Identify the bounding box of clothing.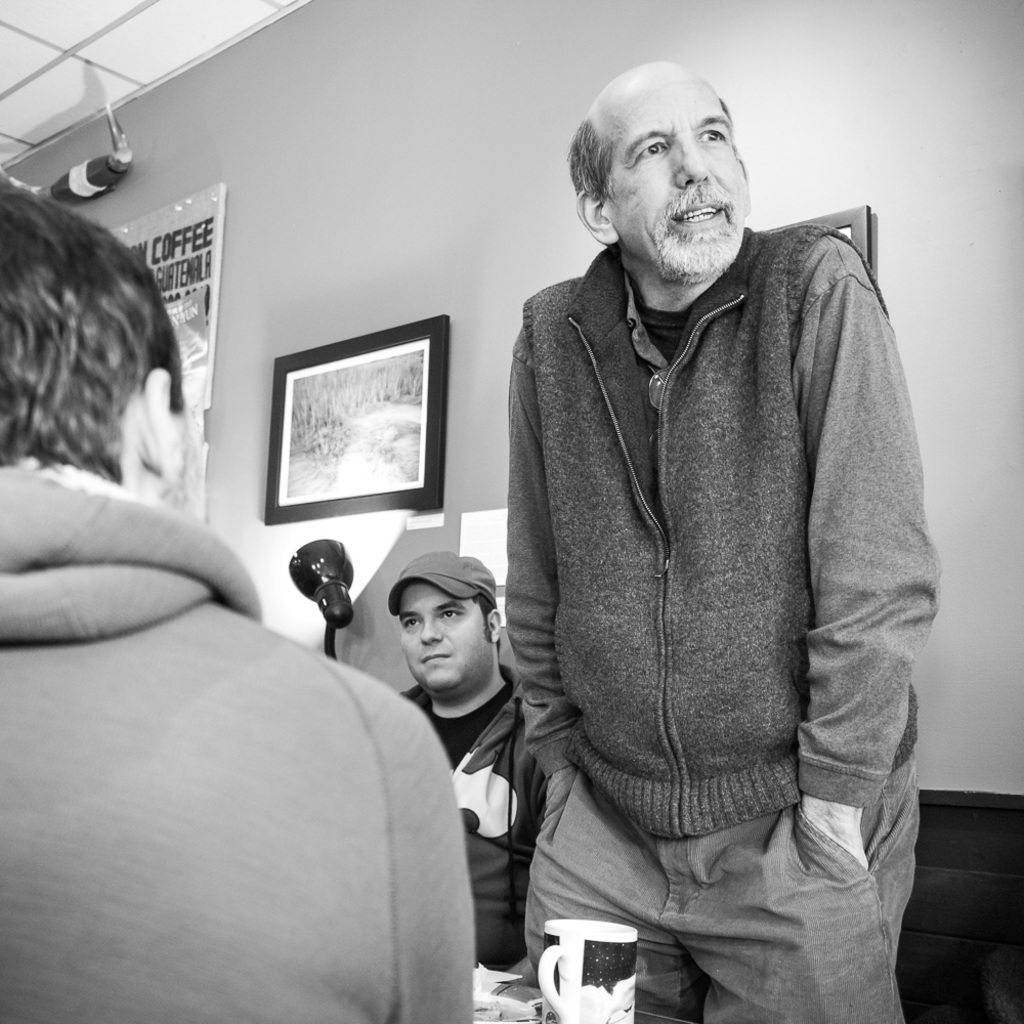
4 451 488 1023.
